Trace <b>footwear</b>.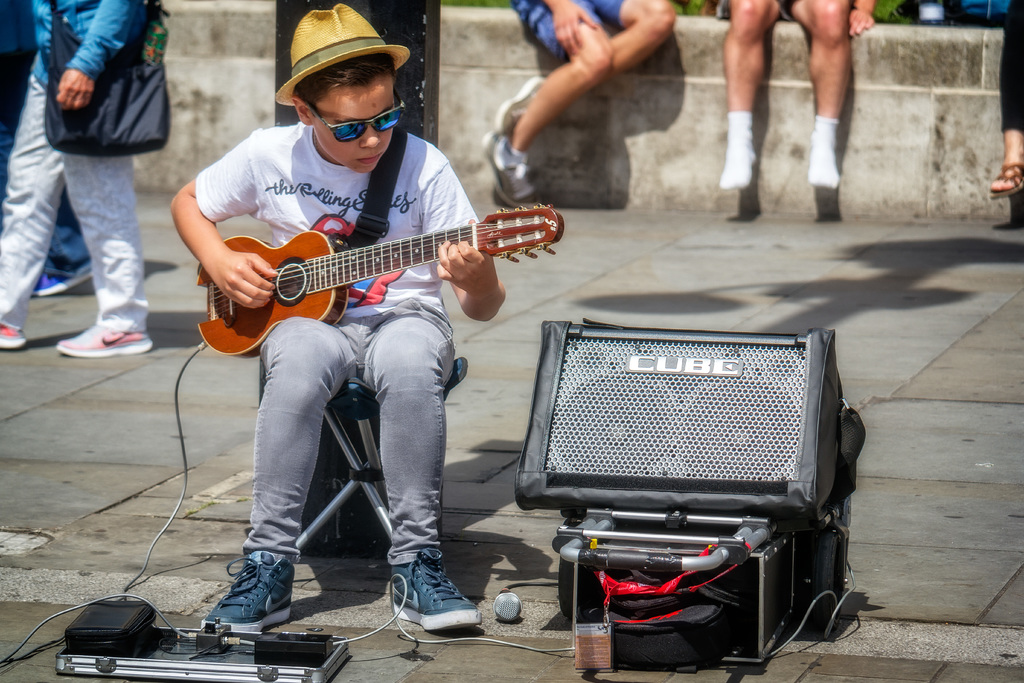
Traced to 33, 272, 94, 295.
